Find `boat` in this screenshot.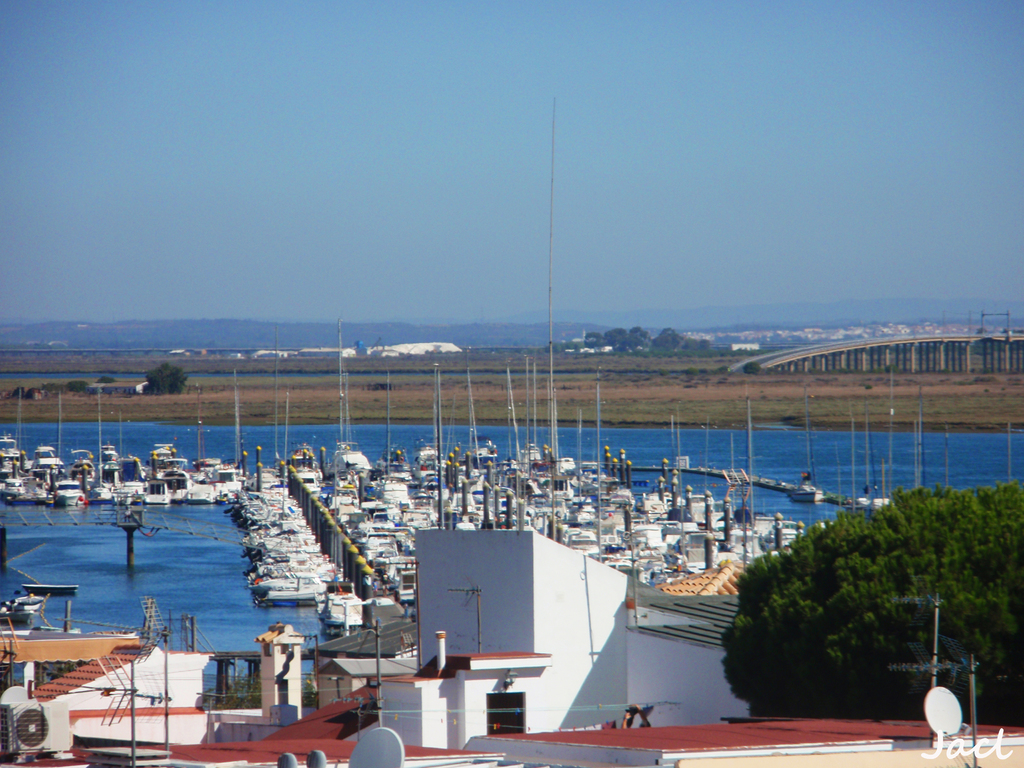
The bounding box for `boat` is box(230, 487, 310, 518).
